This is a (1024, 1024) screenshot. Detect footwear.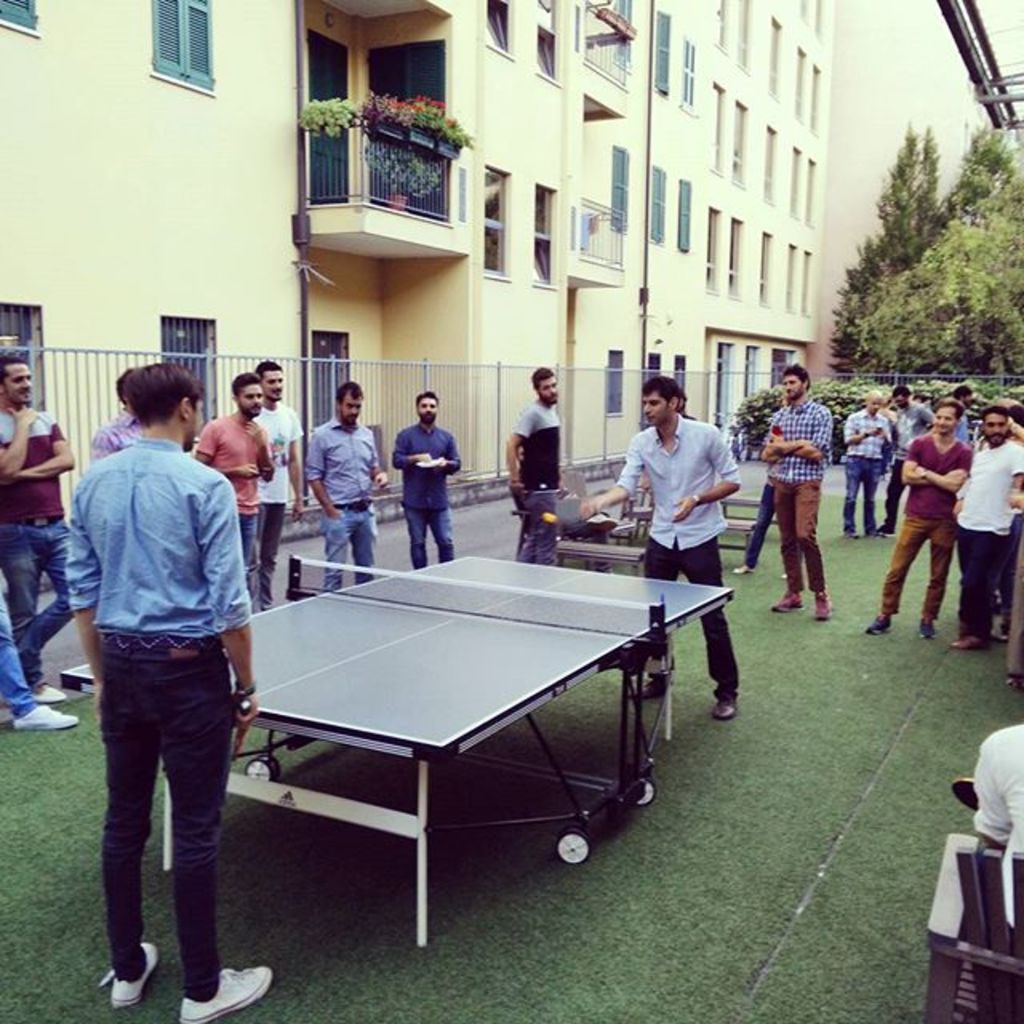
635,670,670,698.
